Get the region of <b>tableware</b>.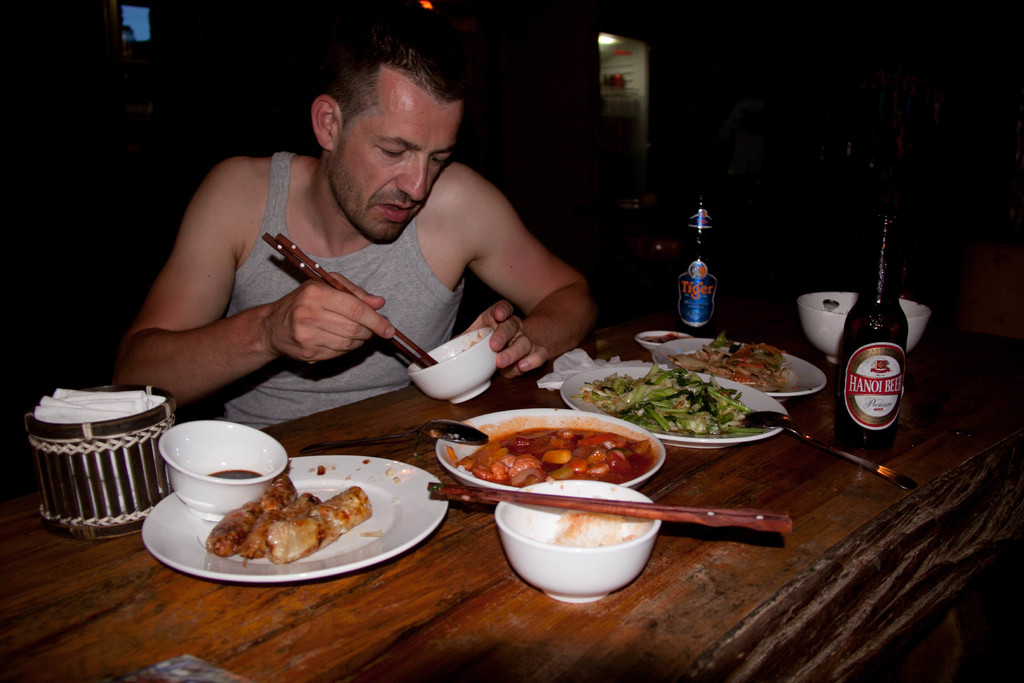
crop(653, 331, 824, 409).
